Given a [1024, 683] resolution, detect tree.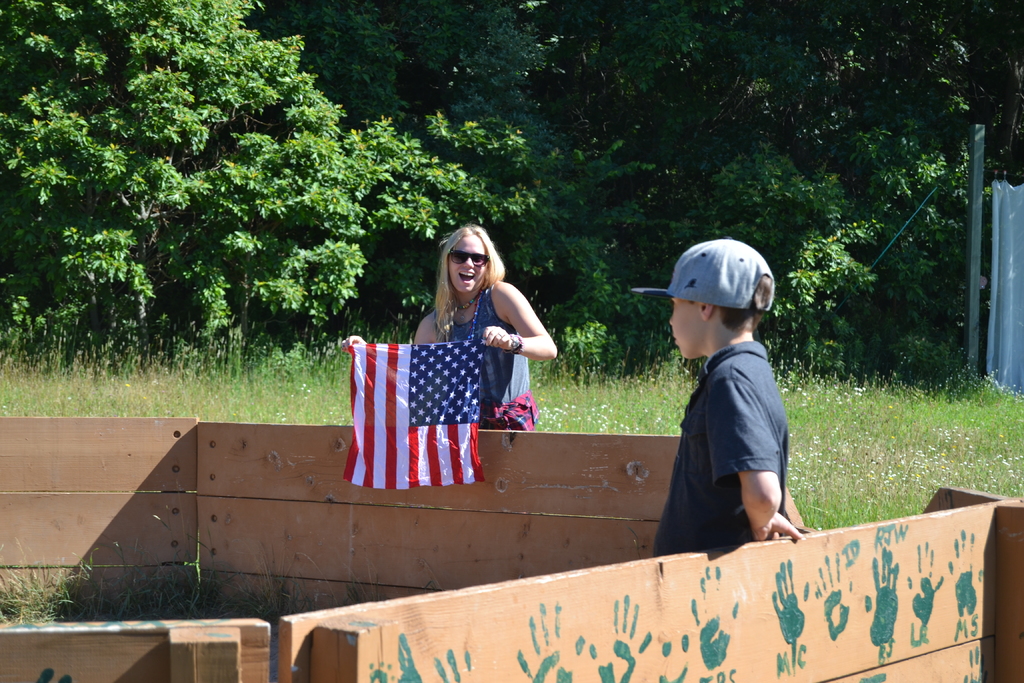
box(19, 28, 397, 390).
